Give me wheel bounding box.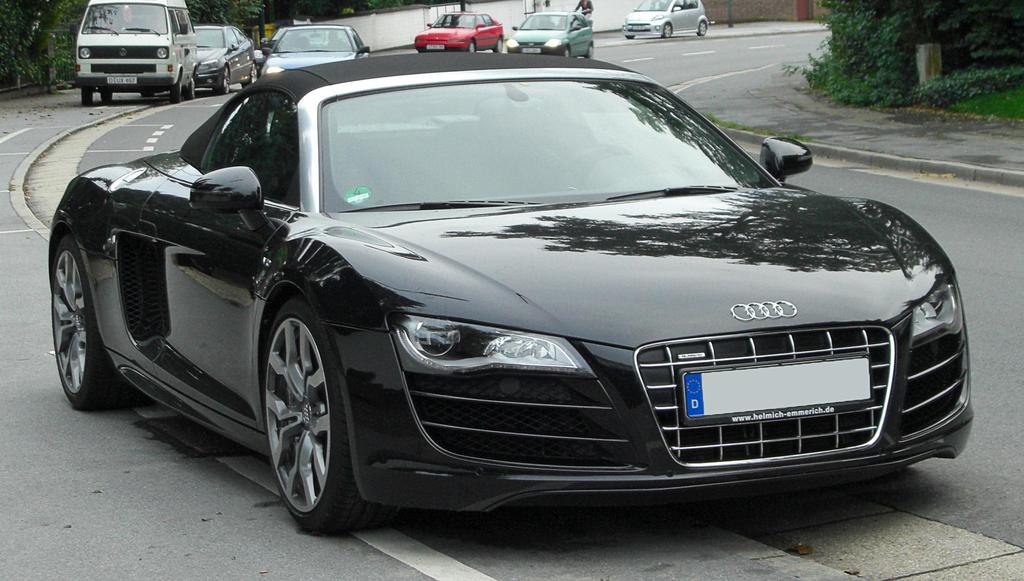
x1=564, y1=42, x2=572, y2=63.
